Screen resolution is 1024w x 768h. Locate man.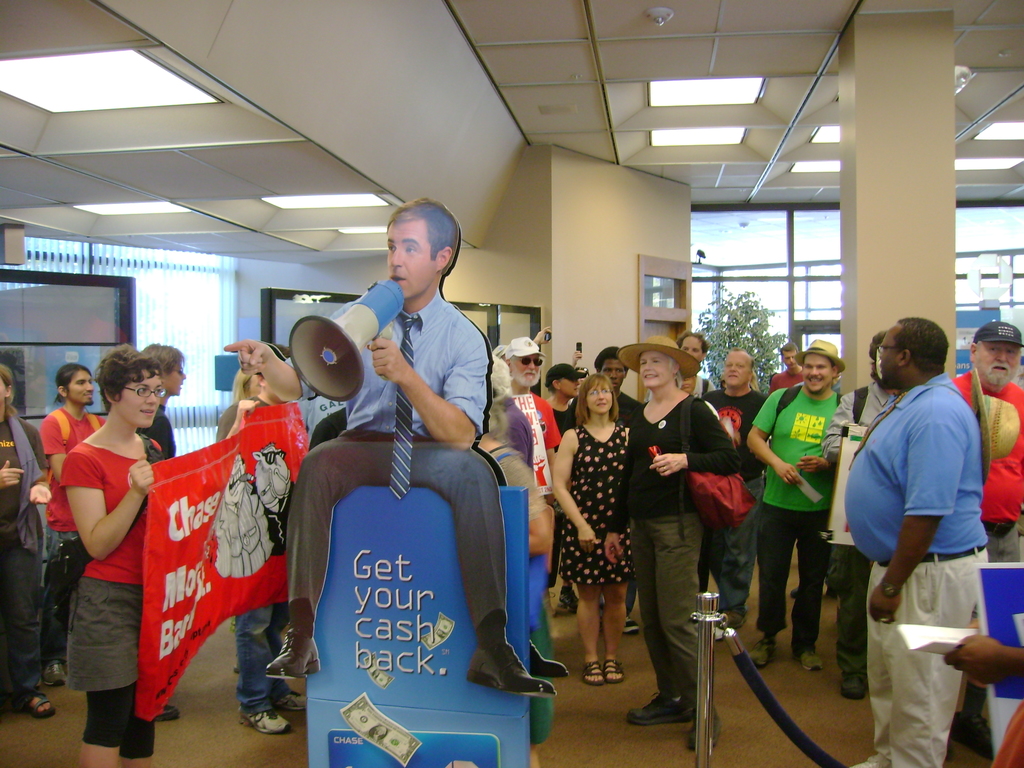
bbox=(499, 339, 568, 578).
